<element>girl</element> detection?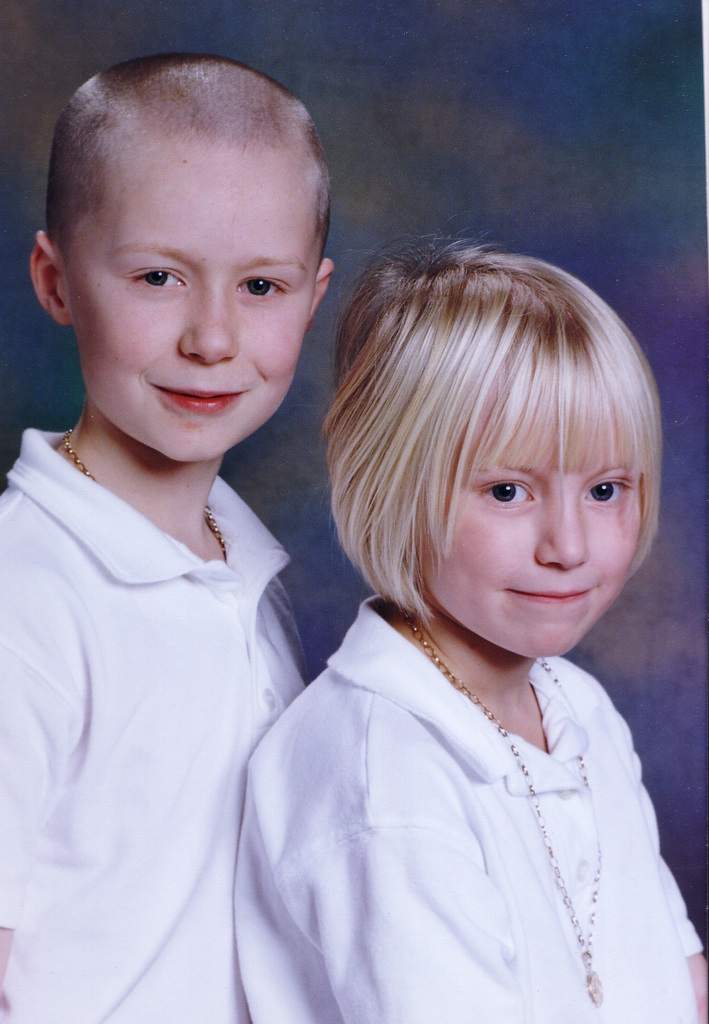
left=230, top=219, right=708, bottom=1023
